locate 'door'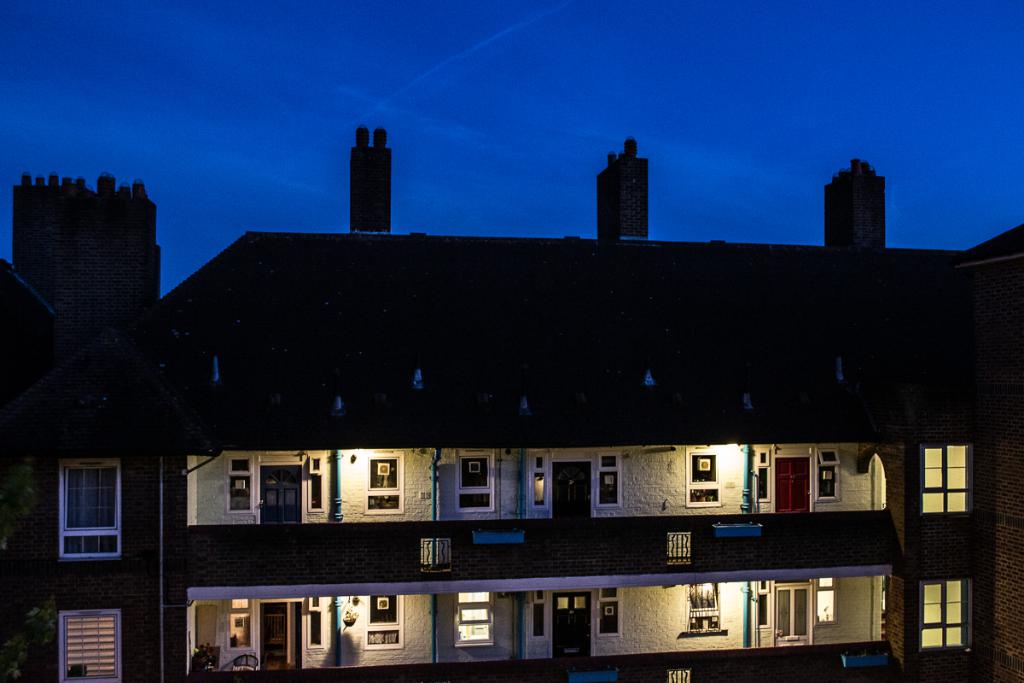
<box>770,585,812,645</box>
